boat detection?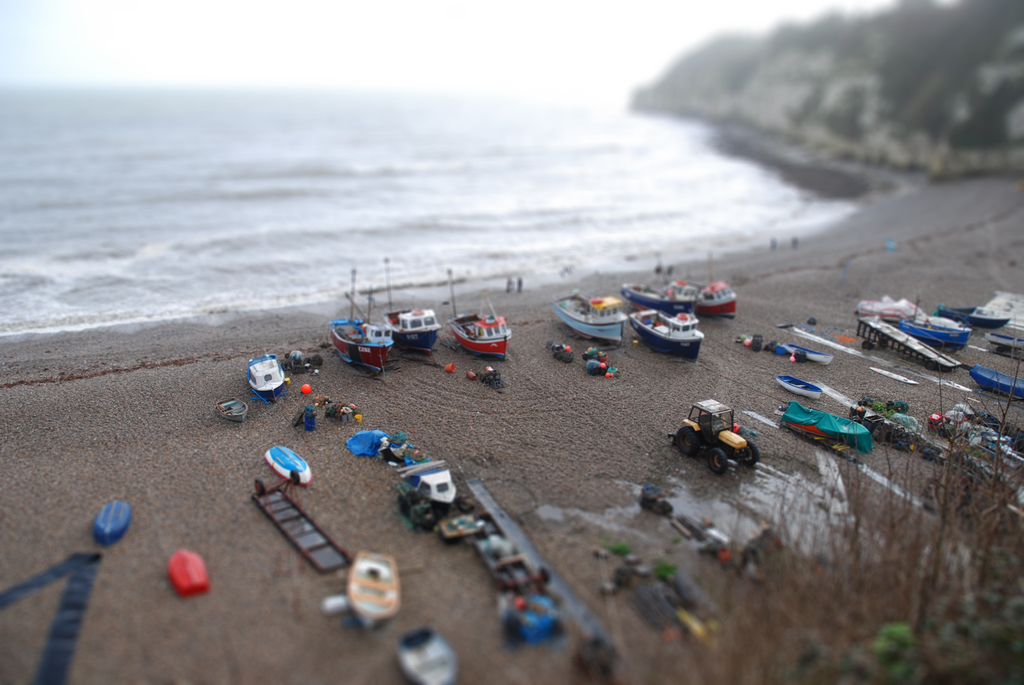
rect(249, 354, 290, 412)
